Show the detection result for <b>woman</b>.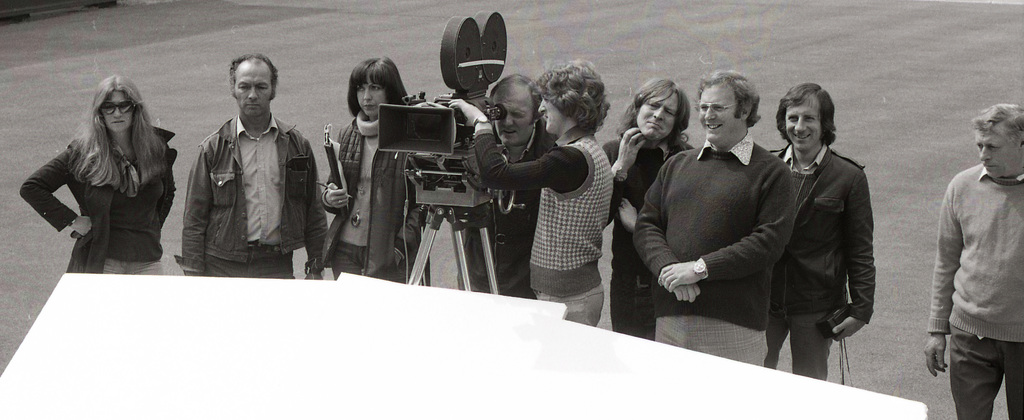
{"left": 19, "top": 63, "right": 173, "bottom": 277}.
